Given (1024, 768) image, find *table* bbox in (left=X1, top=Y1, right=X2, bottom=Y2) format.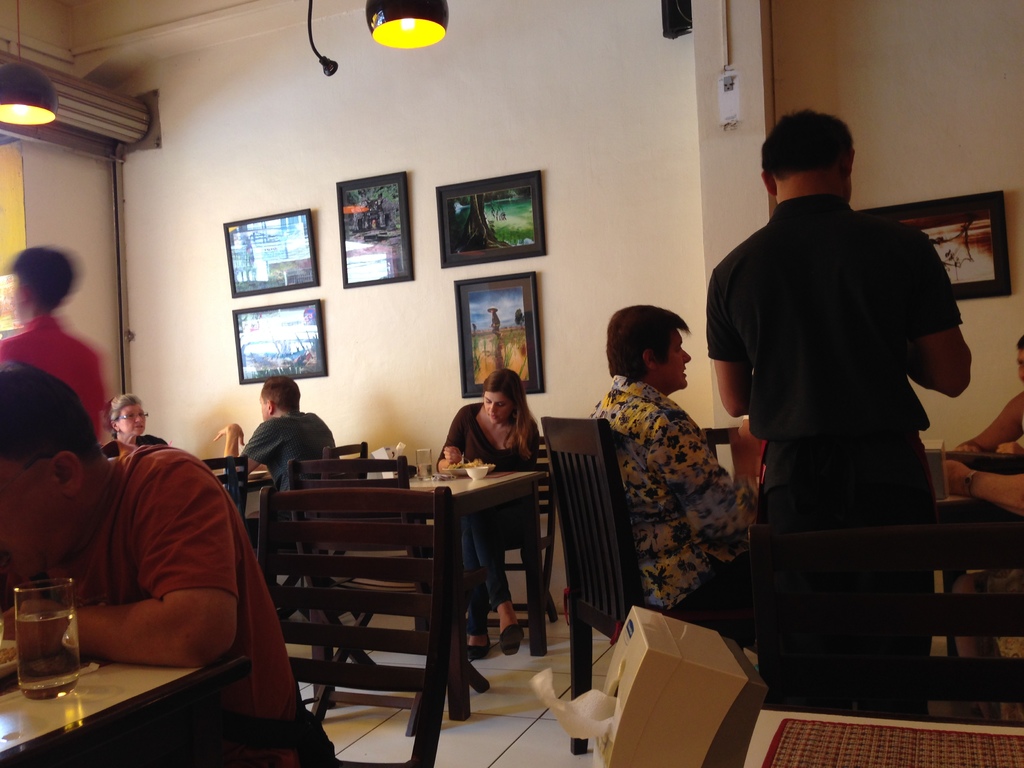
(left=221, top=454, right=551, bottom=733).
